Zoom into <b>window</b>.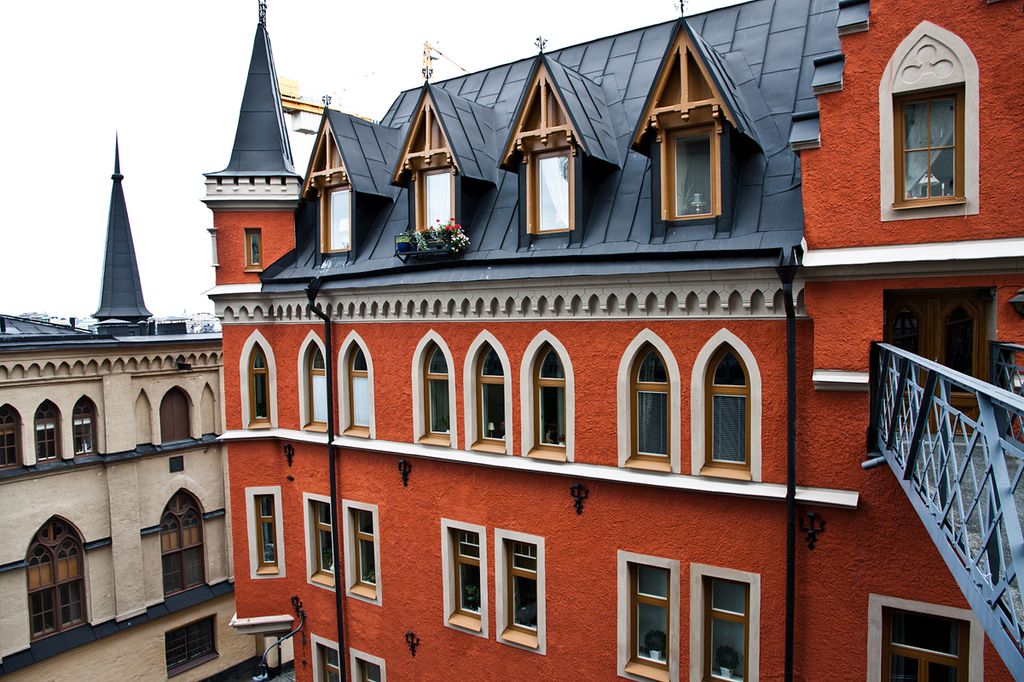
Zoom target: (163, 612, 215, 681).
